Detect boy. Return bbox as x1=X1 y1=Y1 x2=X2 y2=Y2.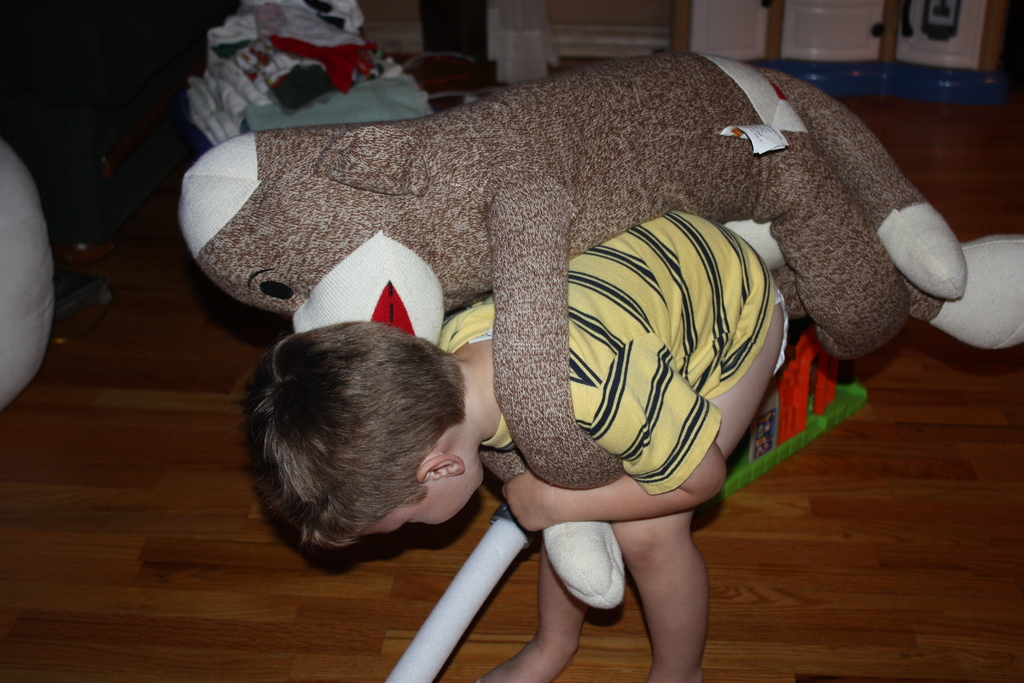
x1=191 y1=28 x2=899 y2=616.
